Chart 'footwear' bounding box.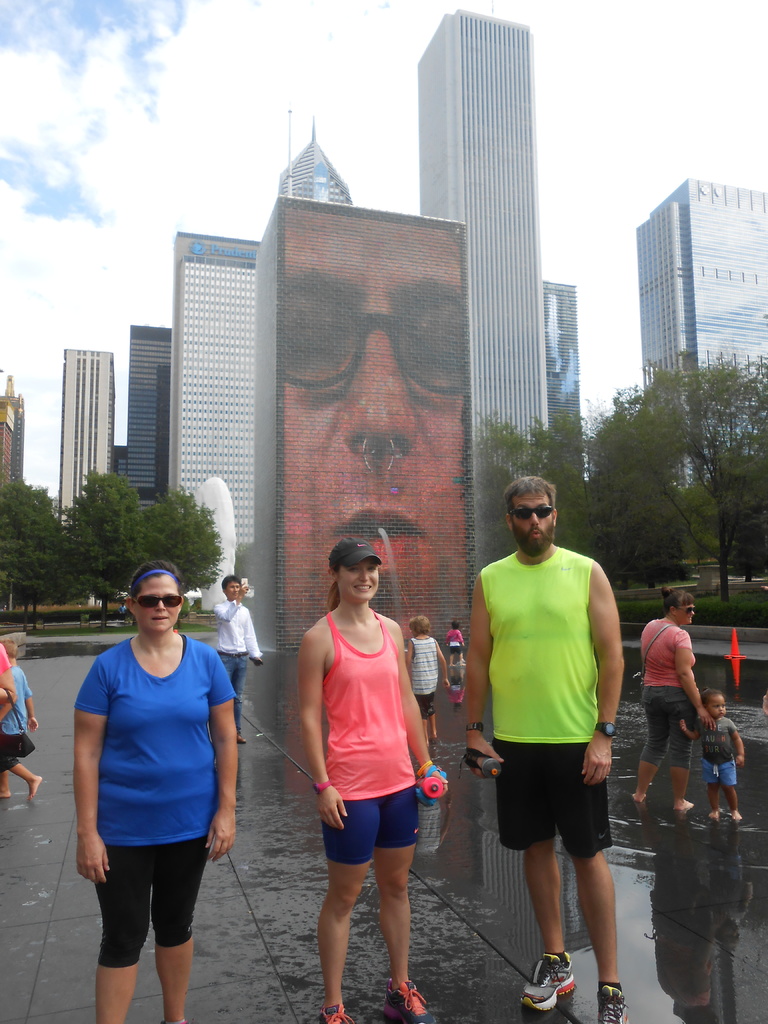
Charted: {"left": 672, "top": 793, "right": 703, "bottom": 810}.
